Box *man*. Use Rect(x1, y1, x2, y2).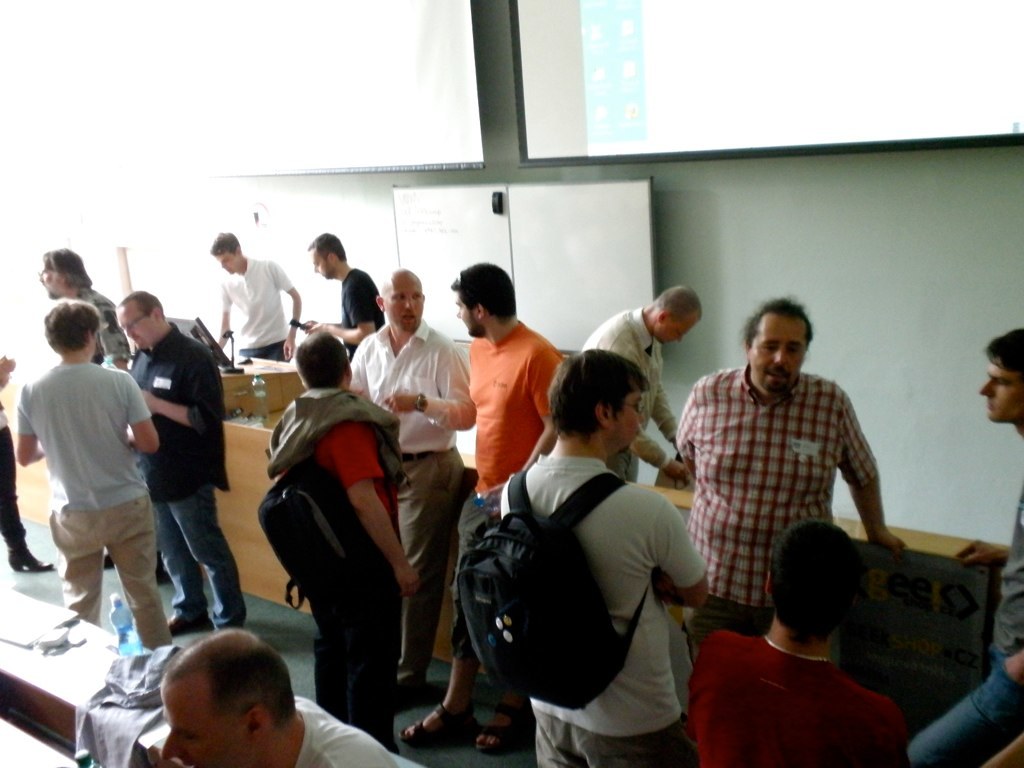
Rect(0, 354, 54, 572).
